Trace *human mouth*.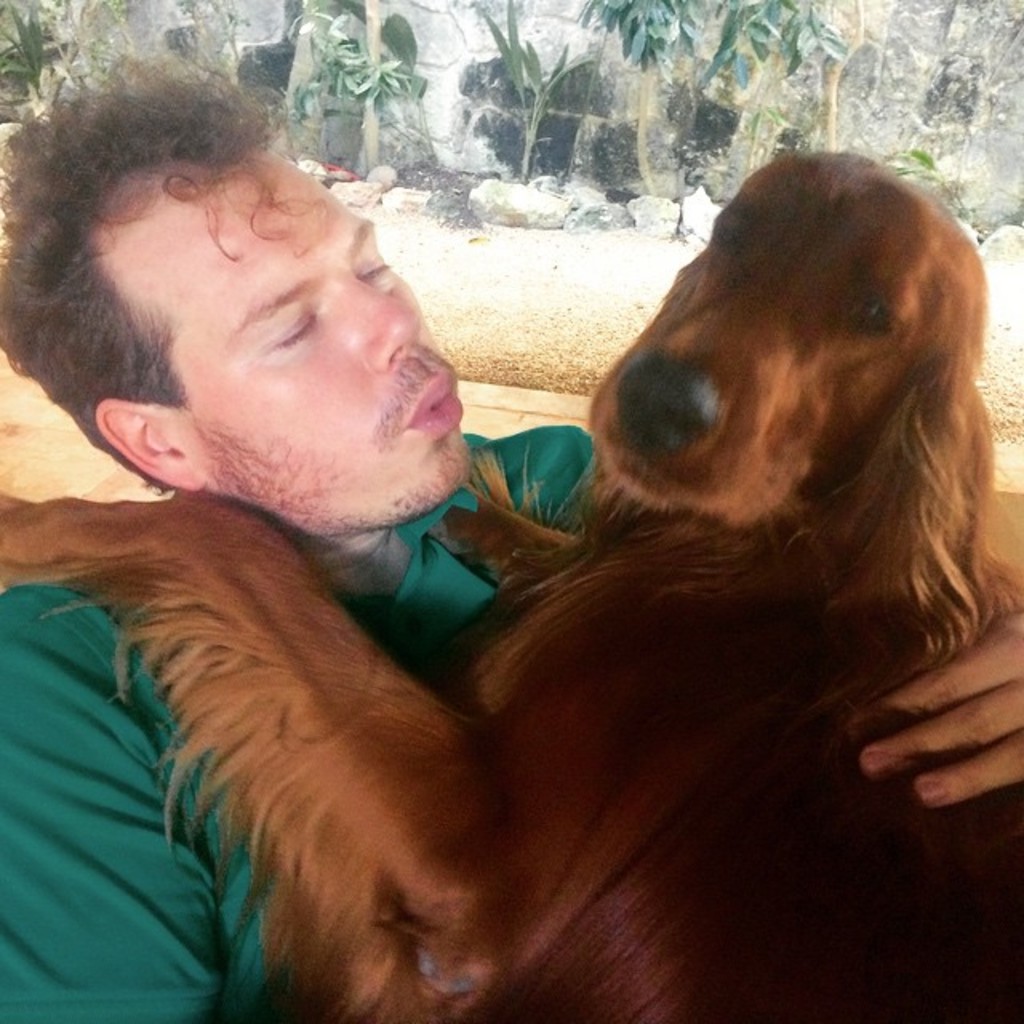
Traced to [left=400, top=354, right=462, bottom=445].
